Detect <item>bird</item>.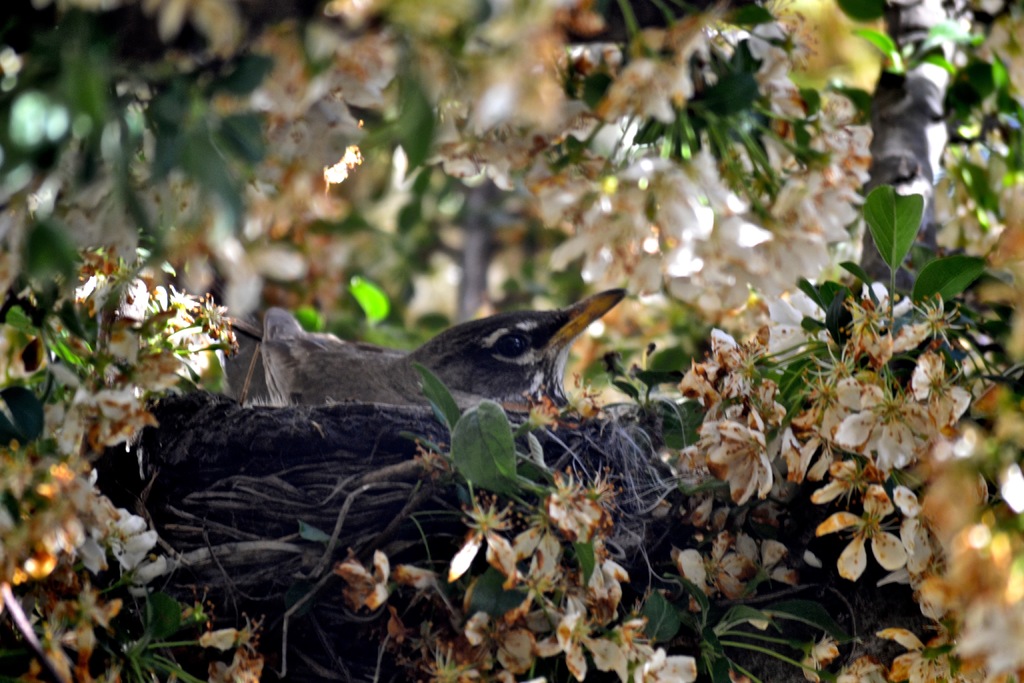
Detected at (left=225, top=281, right=637, bottom=494).
